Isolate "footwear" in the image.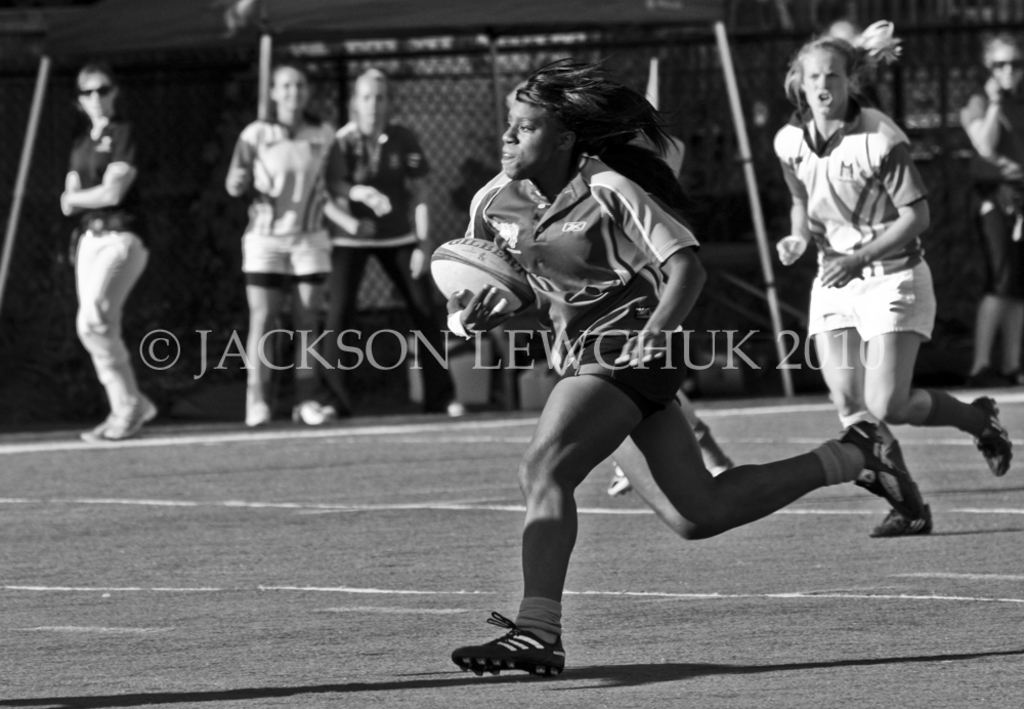
Isolated region: <bbox>972, 398, 1011, 474</bbox>.
